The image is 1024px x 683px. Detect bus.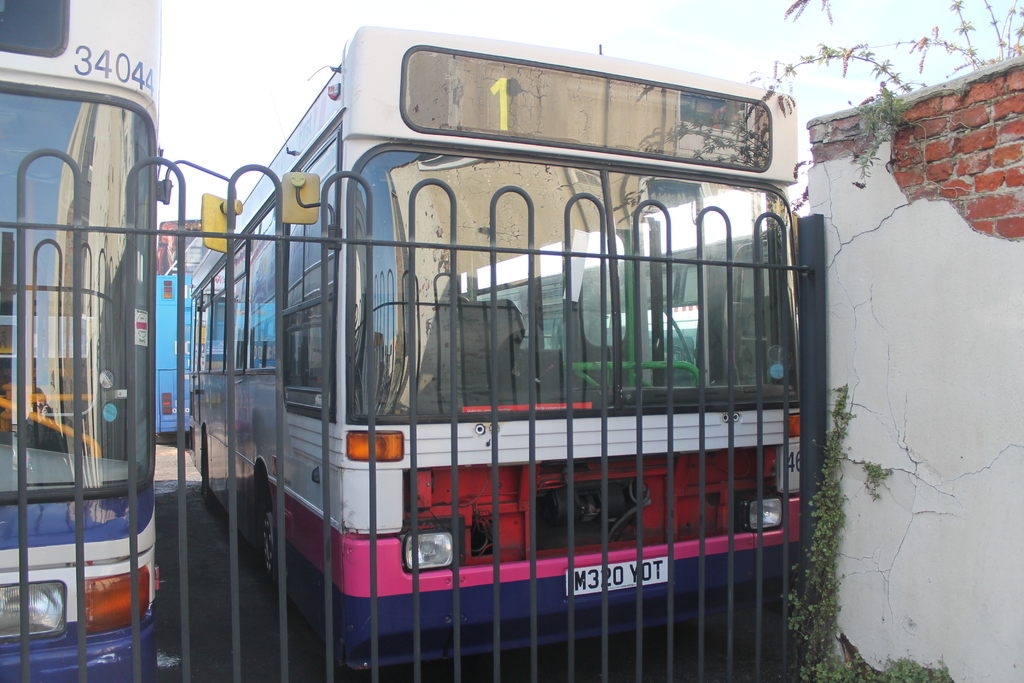
Detection: <box>184,21,808,677</box>.
